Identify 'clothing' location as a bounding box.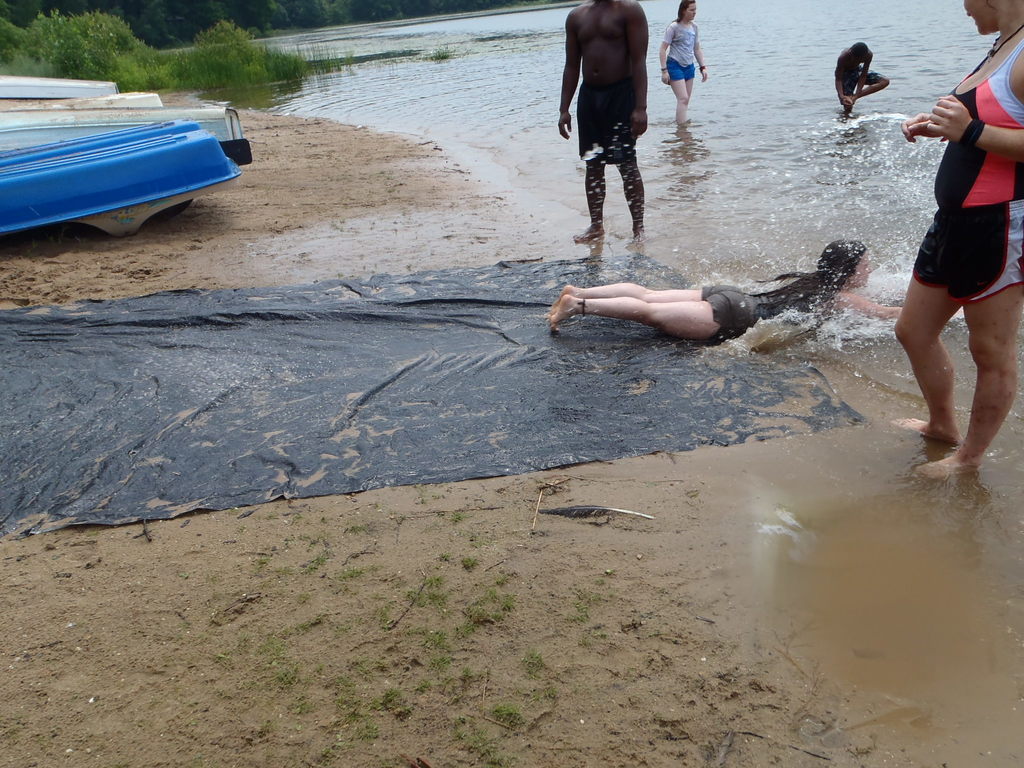
bbox=[657, 16, 700, 86].
